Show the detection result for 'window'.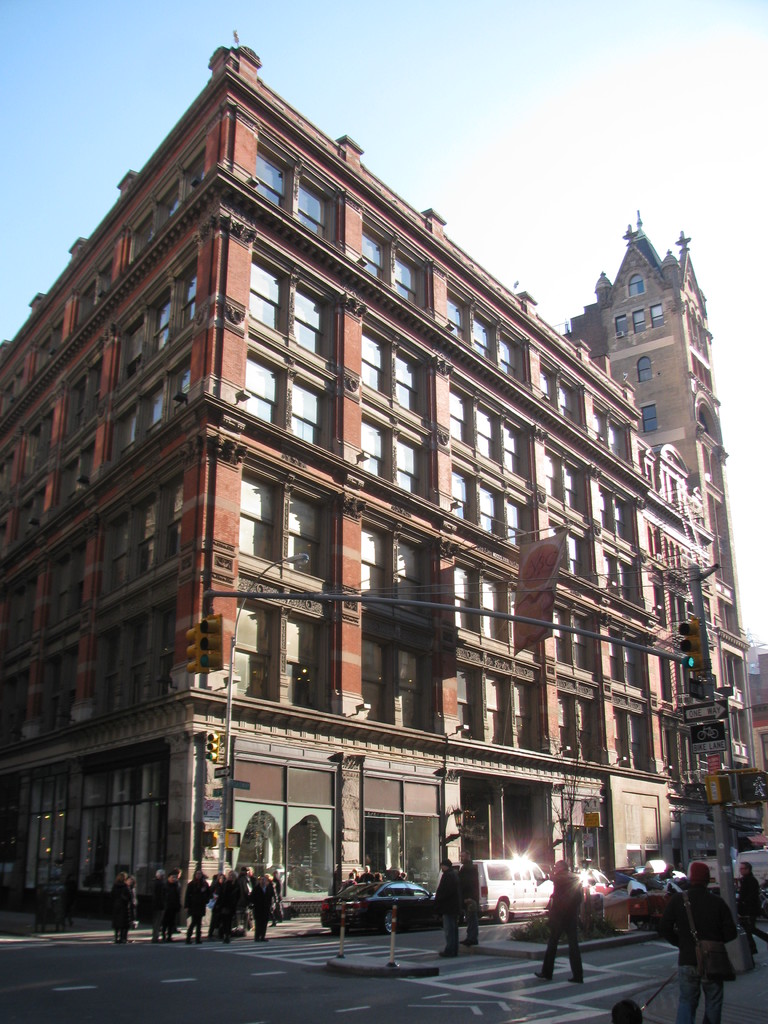
728 714 744 744.
